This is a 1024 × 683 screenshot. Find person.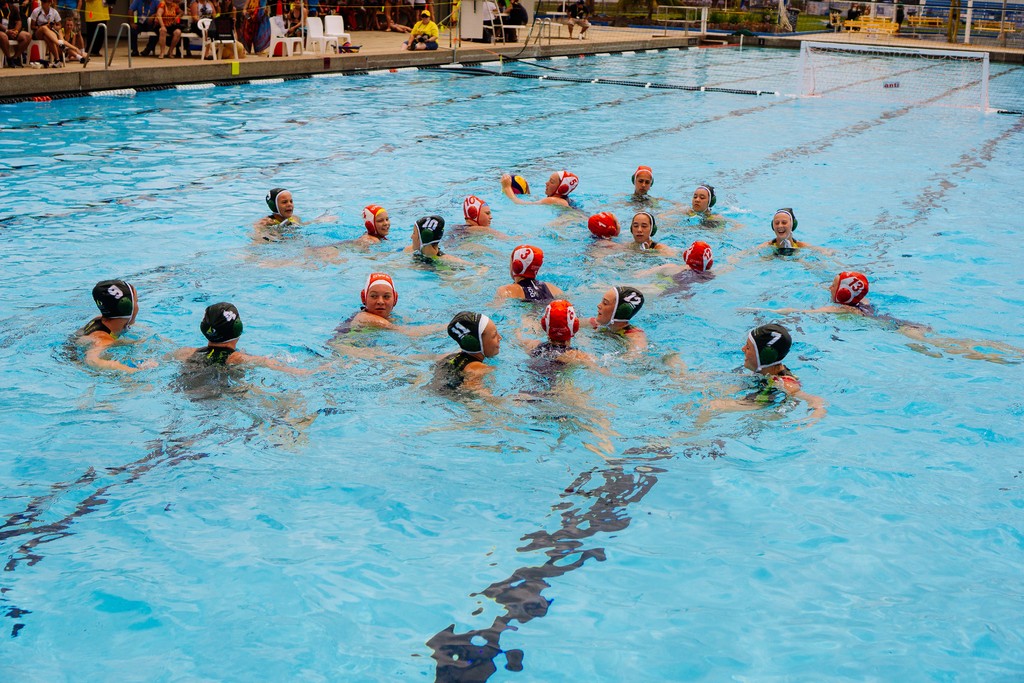
Bounding box: 424,313,502,399.
